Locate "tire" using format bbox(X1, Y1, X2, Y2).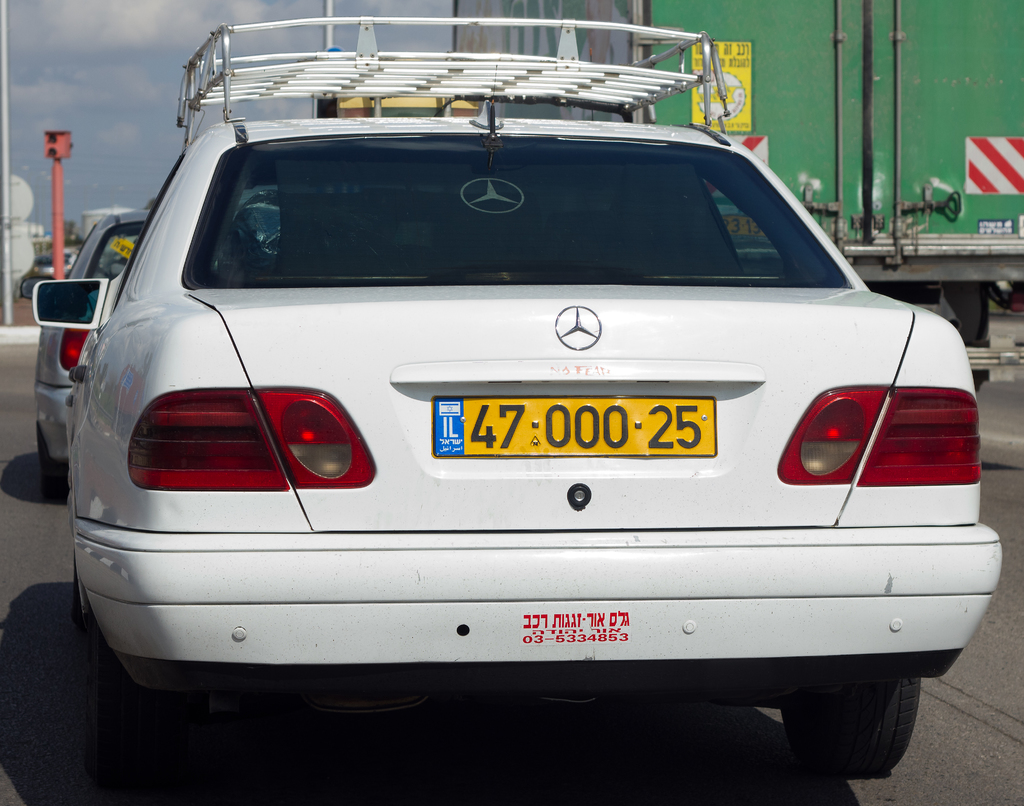
bbox(960, 309, 995, 411).
